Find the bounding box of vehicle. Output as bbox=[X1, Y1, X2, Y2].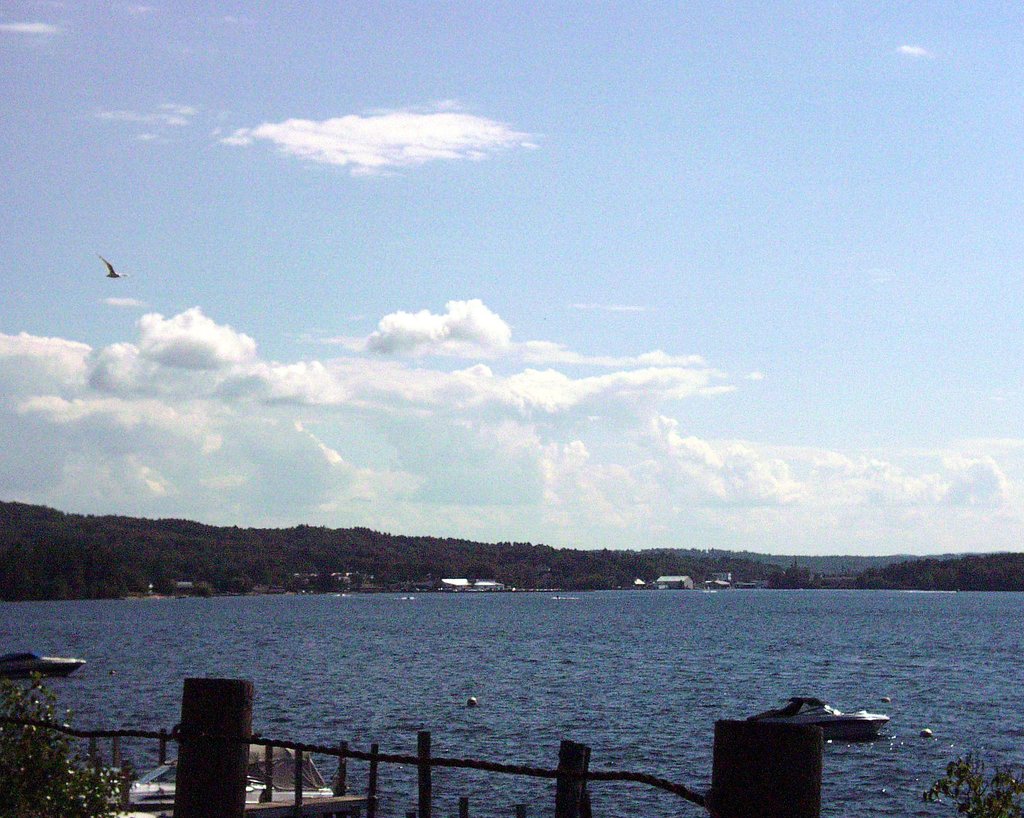
bbox=[0, 650, 89, 681].
